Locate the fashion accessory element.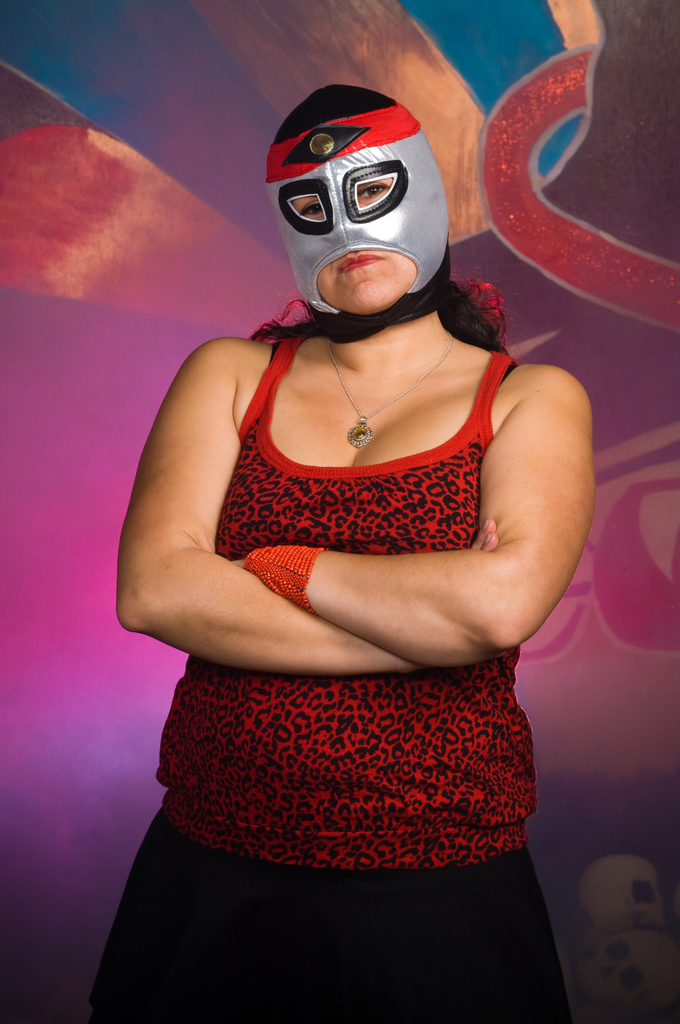
Element bbox: [325,337,453,454].
